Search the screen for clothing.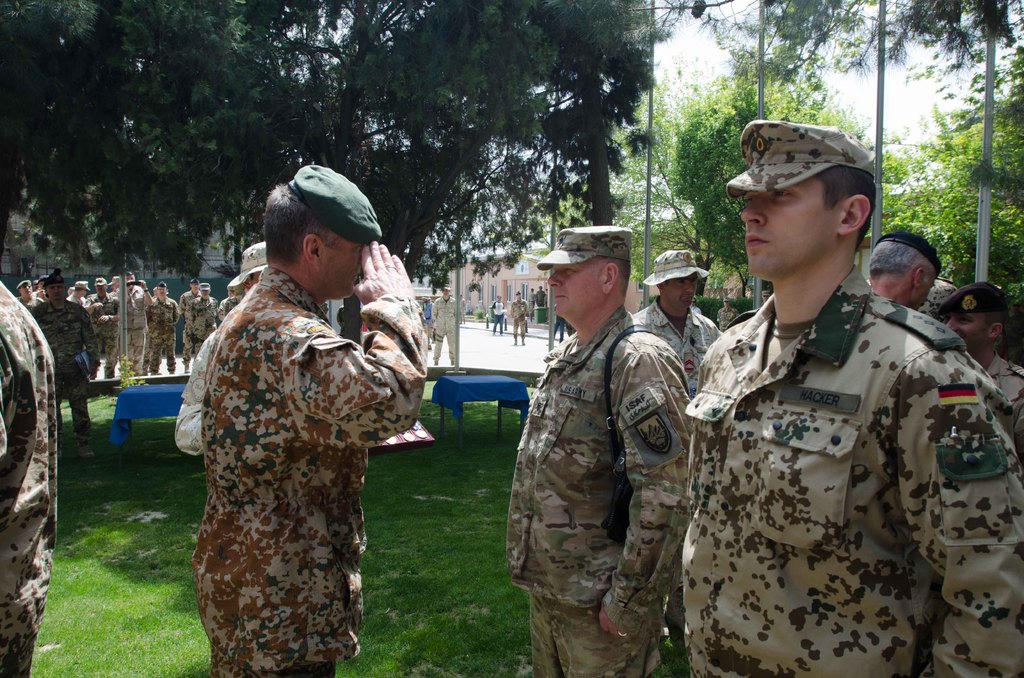
Found at bbox=(221, 298, 227, 323).
